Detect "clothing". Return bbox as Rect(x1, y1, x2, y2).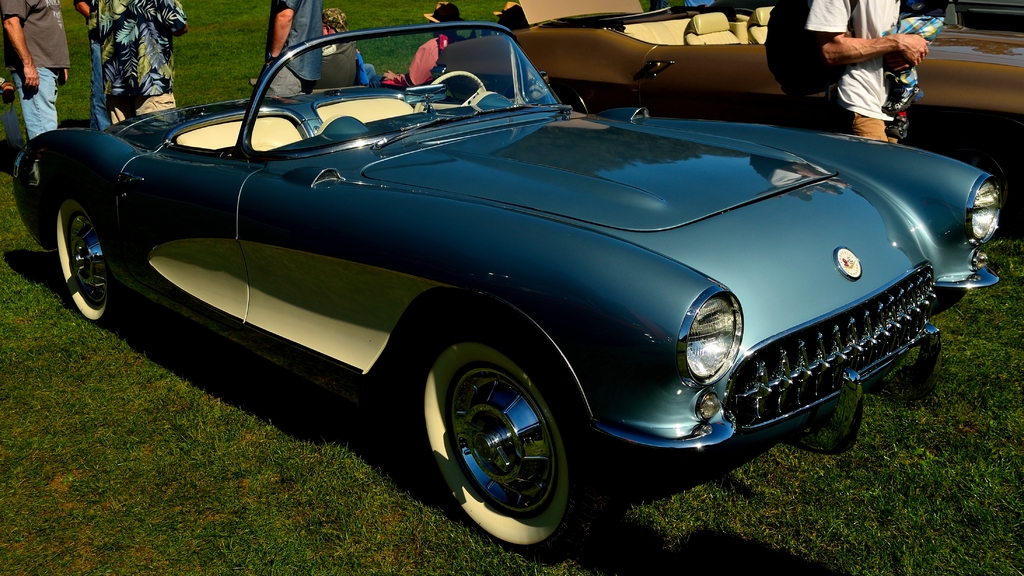
Rect(88, 0, 189, 129).
